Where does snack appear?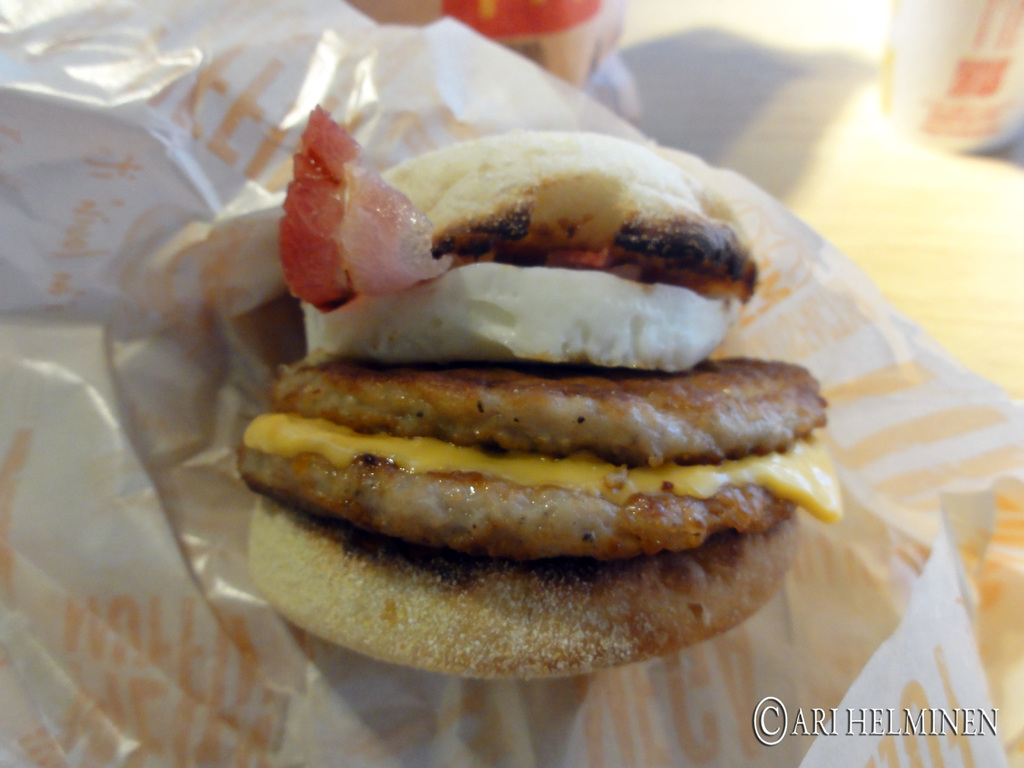
Appears at detection(224, 116, 888, 666).
